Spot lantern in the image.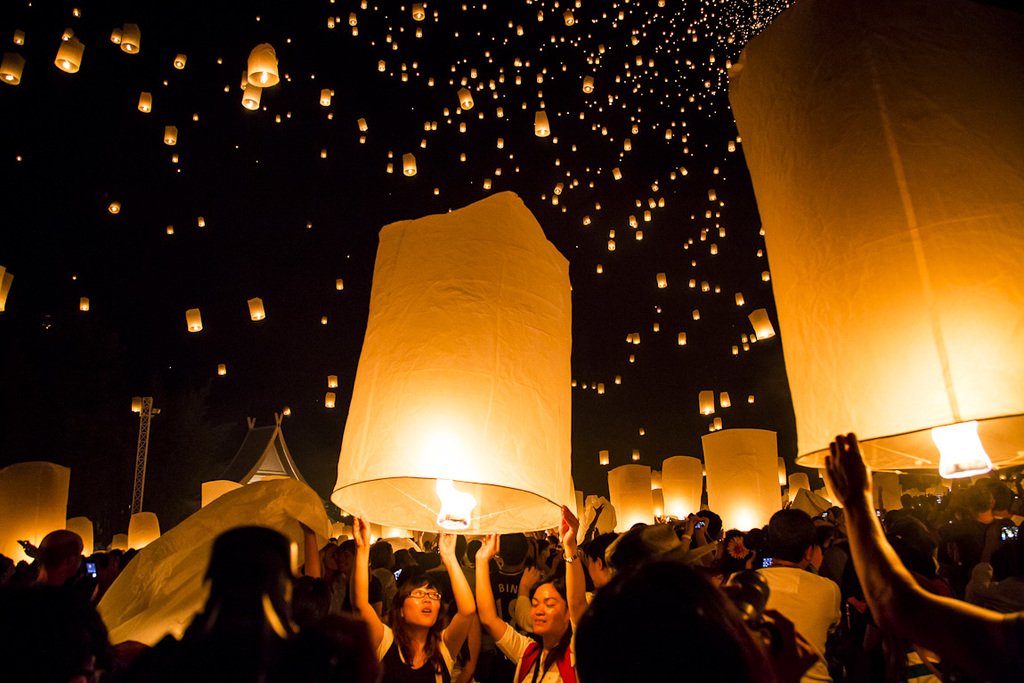
lantern found at rect(53, 38, 81, 71).
